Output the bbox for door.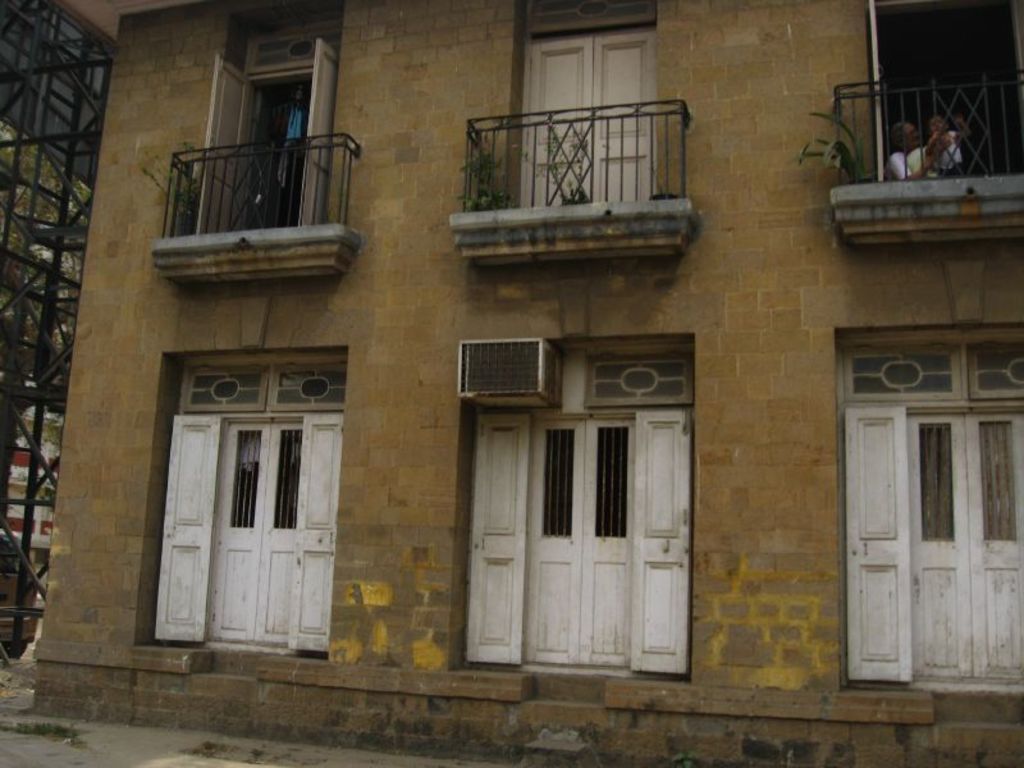
<region>520, 28, 657, 206</region>.
